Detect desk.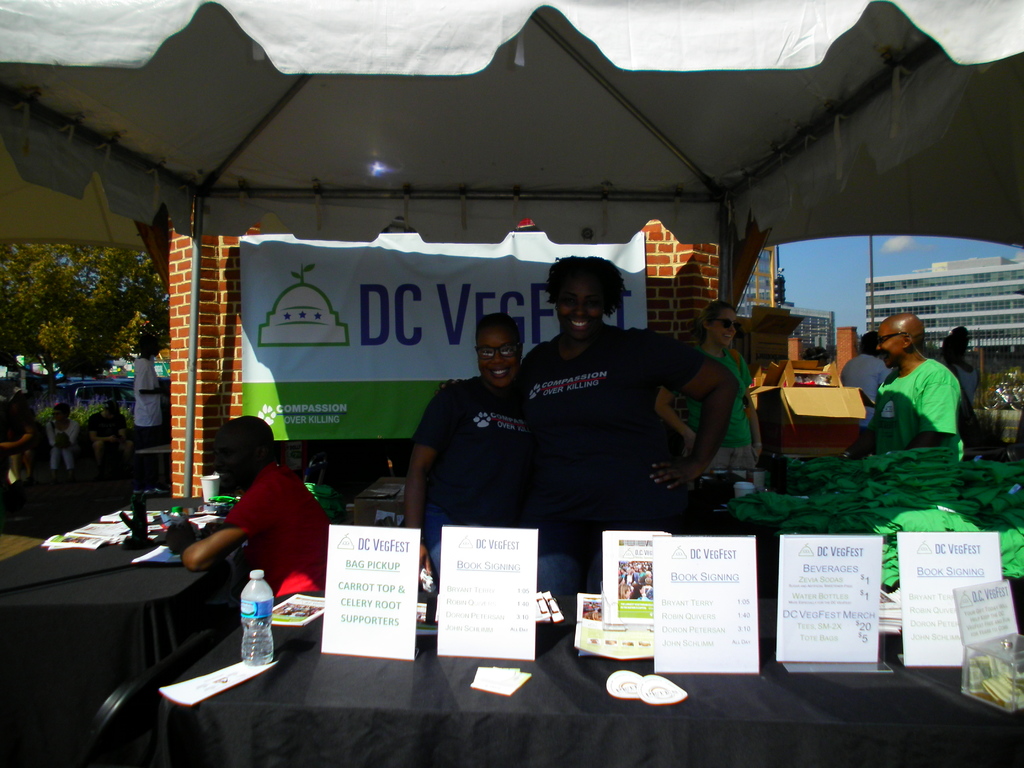
Detected at x1=0 y1=499 x2=239 y2=766.
